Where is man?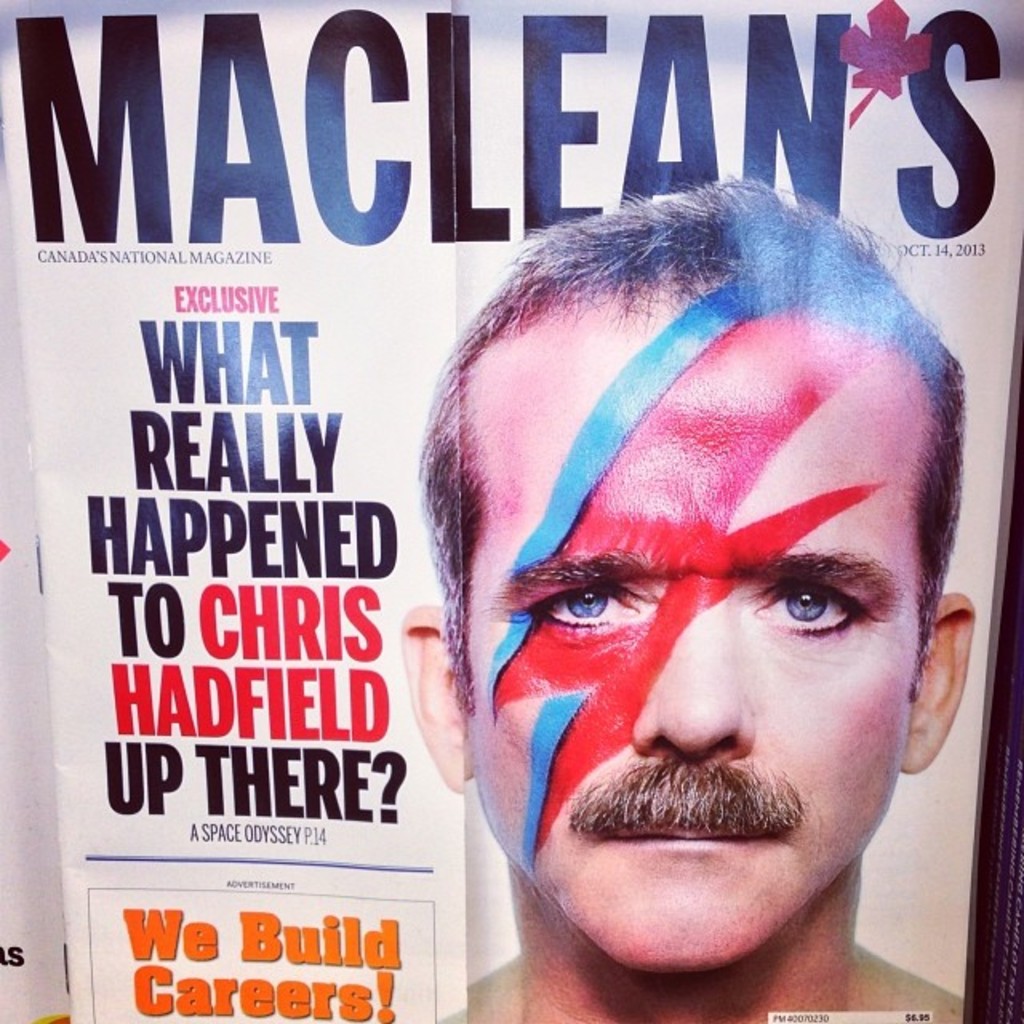
{"left": 395, "top": 165, "right": 979, "bottom": 1022}.
